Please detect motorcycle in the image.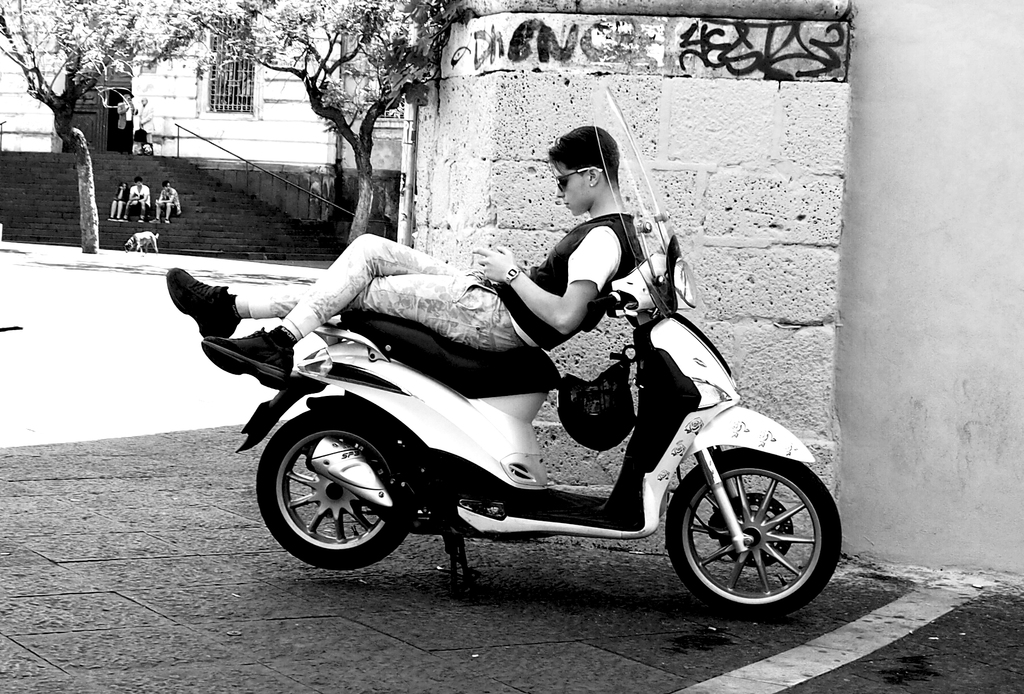
[206,244,851,617].
